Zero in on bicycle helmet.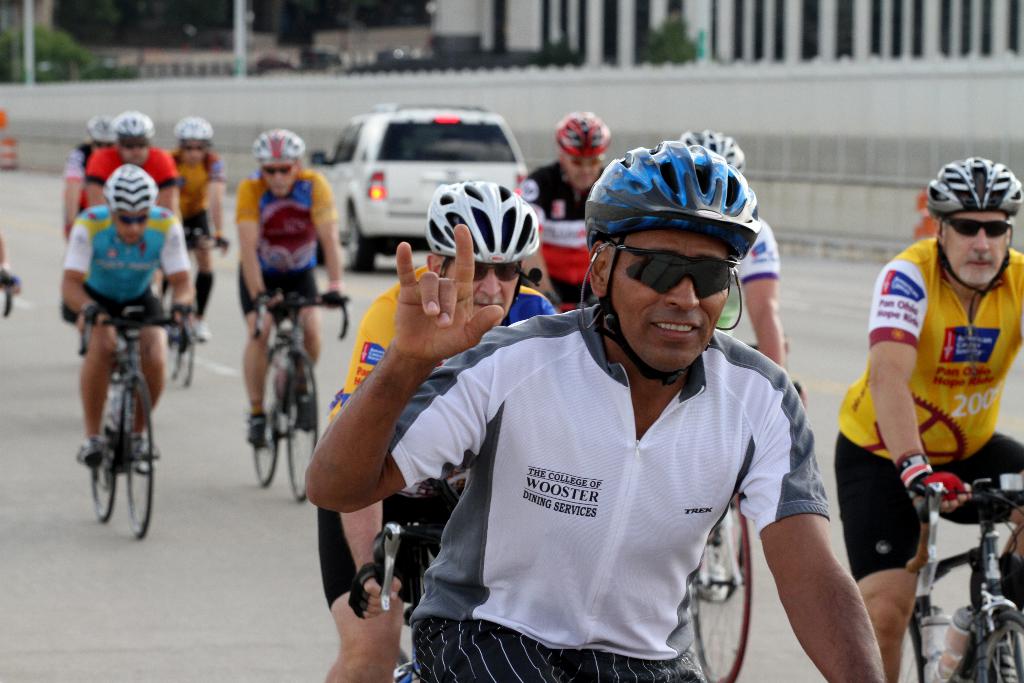
Zeroed in: bbox=(113, 110, 155, 142).
